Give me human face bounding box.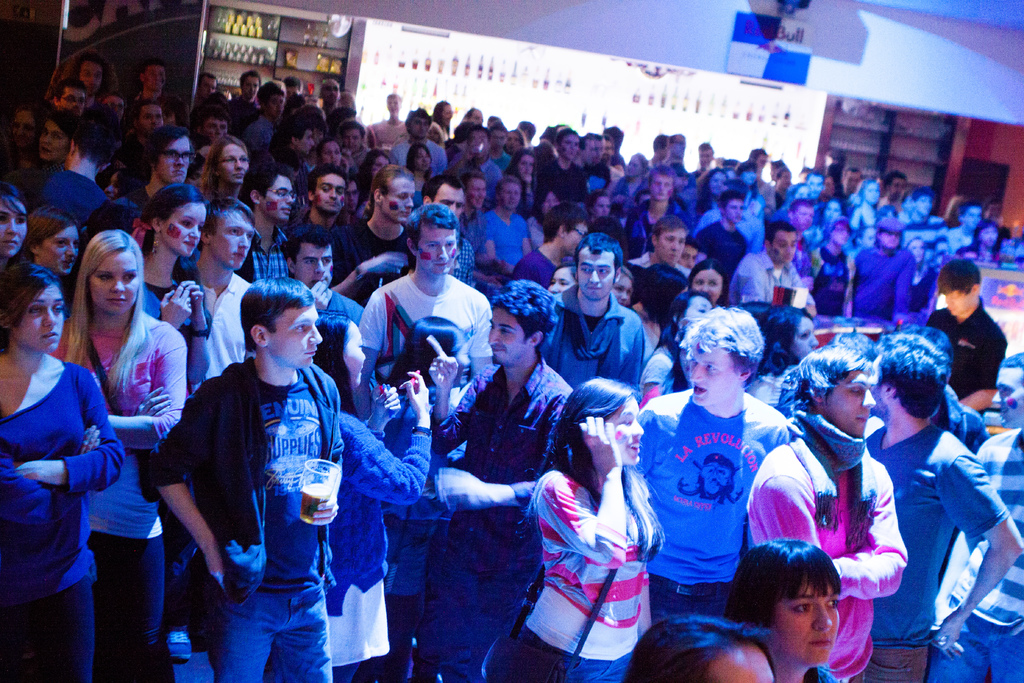
(612,272,631,304).
